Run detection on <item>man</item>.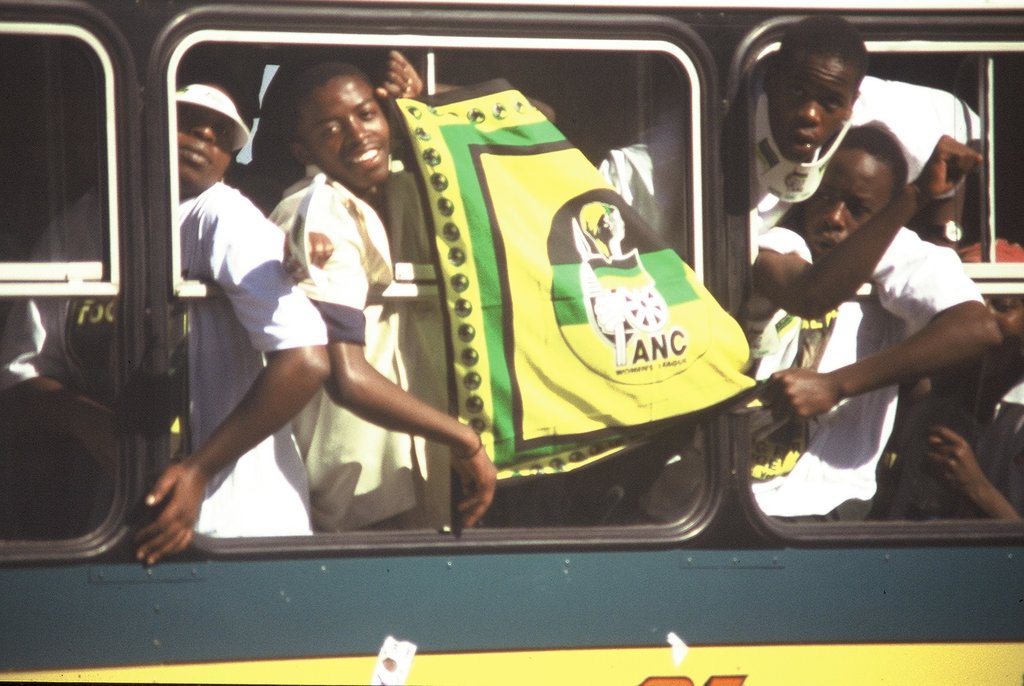
Result: 714:47:1002:544.
